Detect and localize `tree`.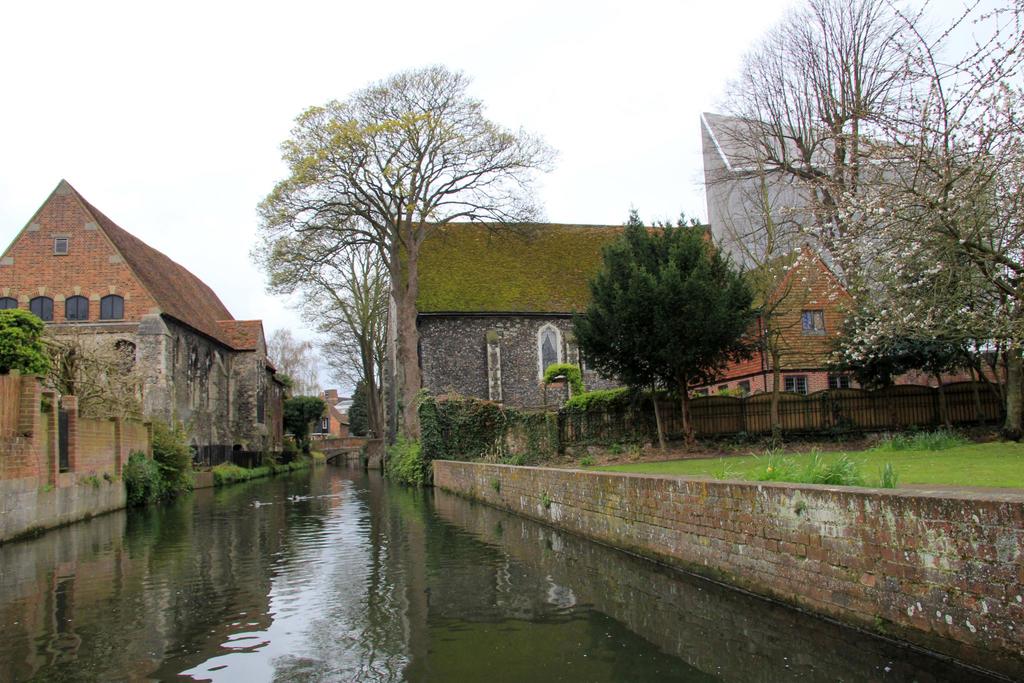
Localized at (left=246, top=220, right=383, bottom=409).
